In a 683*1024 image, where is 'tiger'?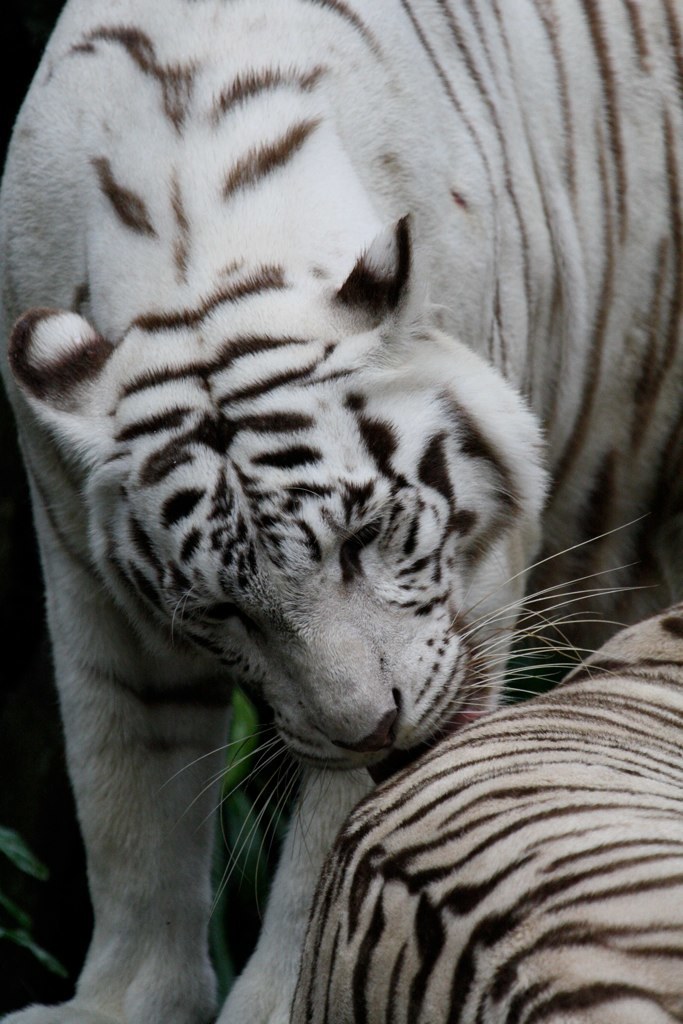
[x1=289, y1=606, x2=682, y2=1023].
